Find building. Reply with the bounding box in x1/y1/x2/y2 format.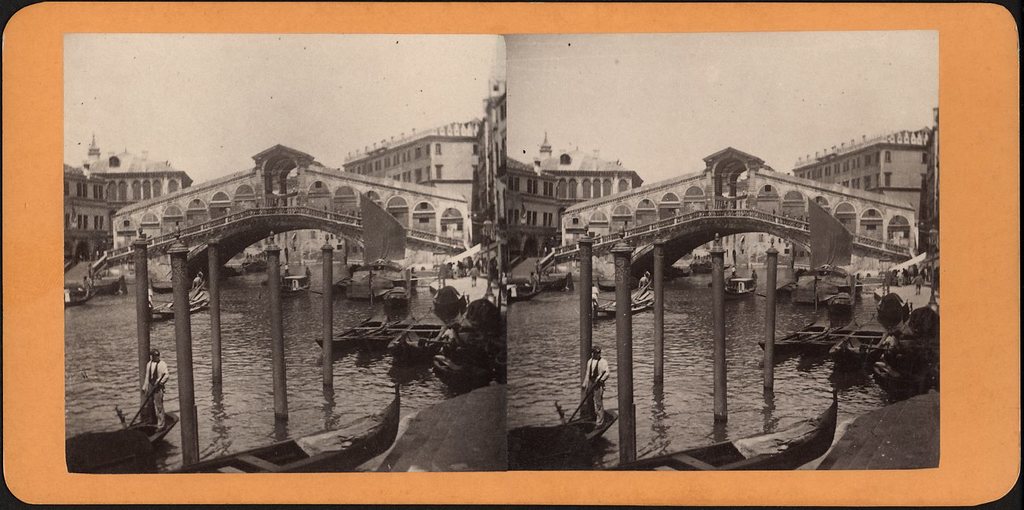
785/131/923/275.
